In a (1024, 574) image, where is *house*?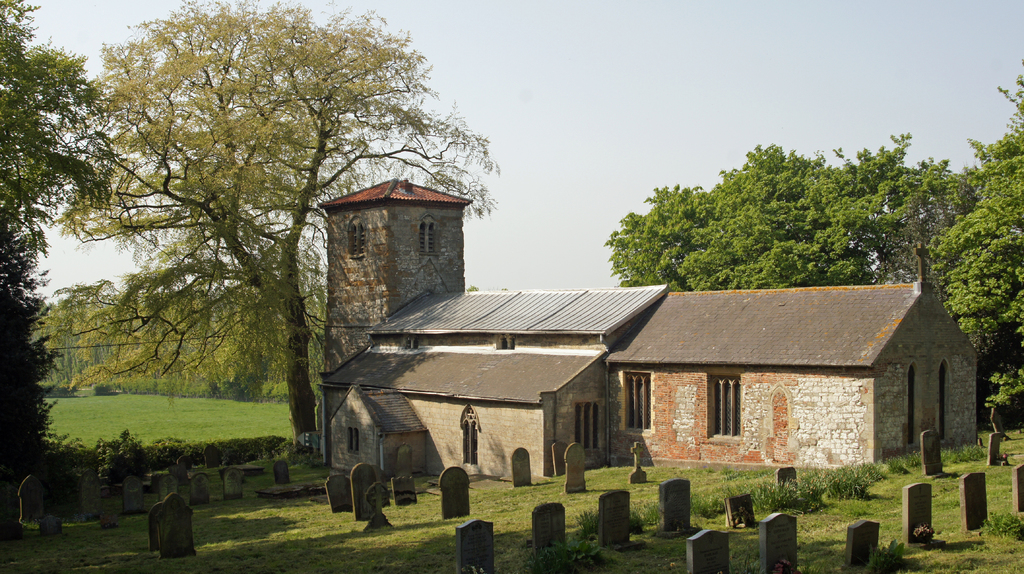
{"x1": 312, "y1": 170, "x2": 980, "y2": 485}.
